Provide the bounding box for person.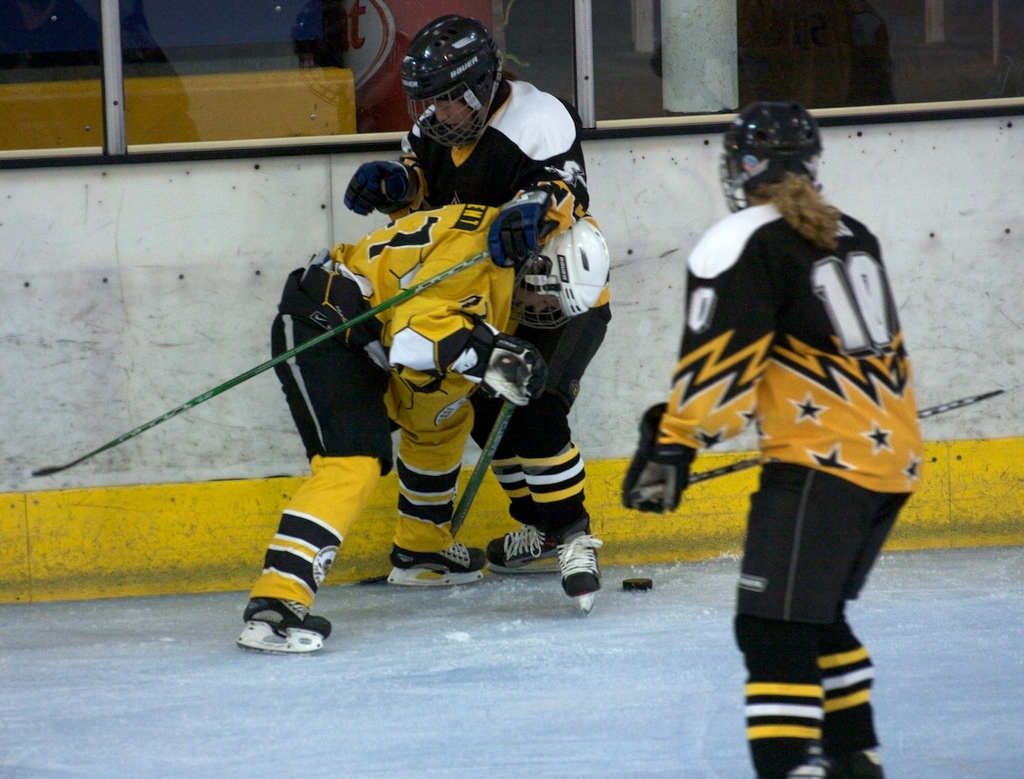
BBox(234, 203, 608, 651).
